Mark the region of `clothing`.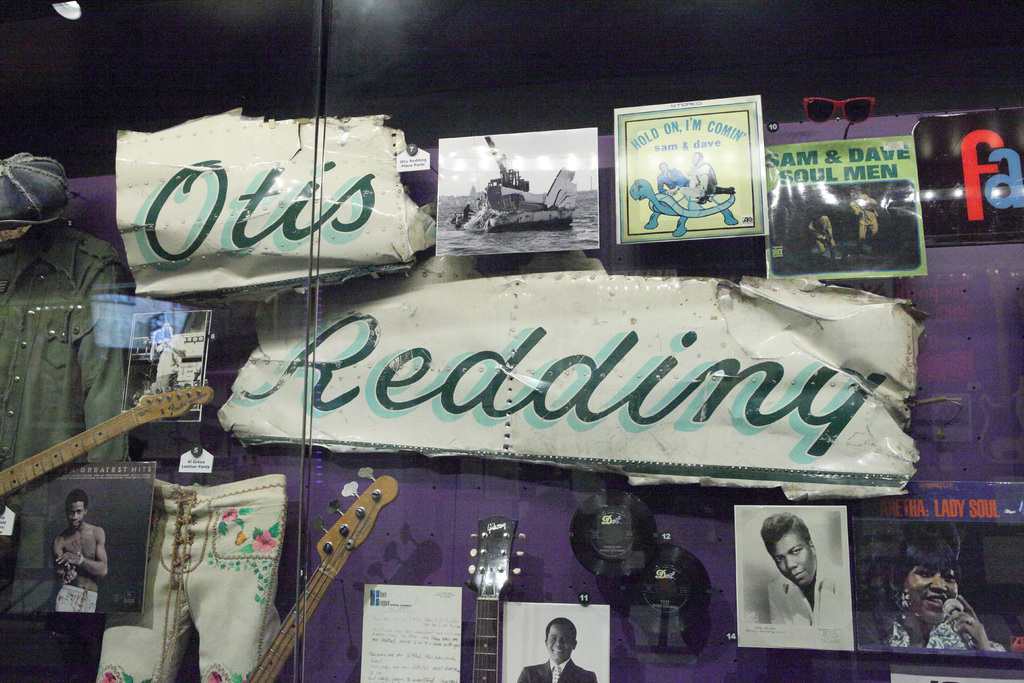
Region: [689,163,717,194].
